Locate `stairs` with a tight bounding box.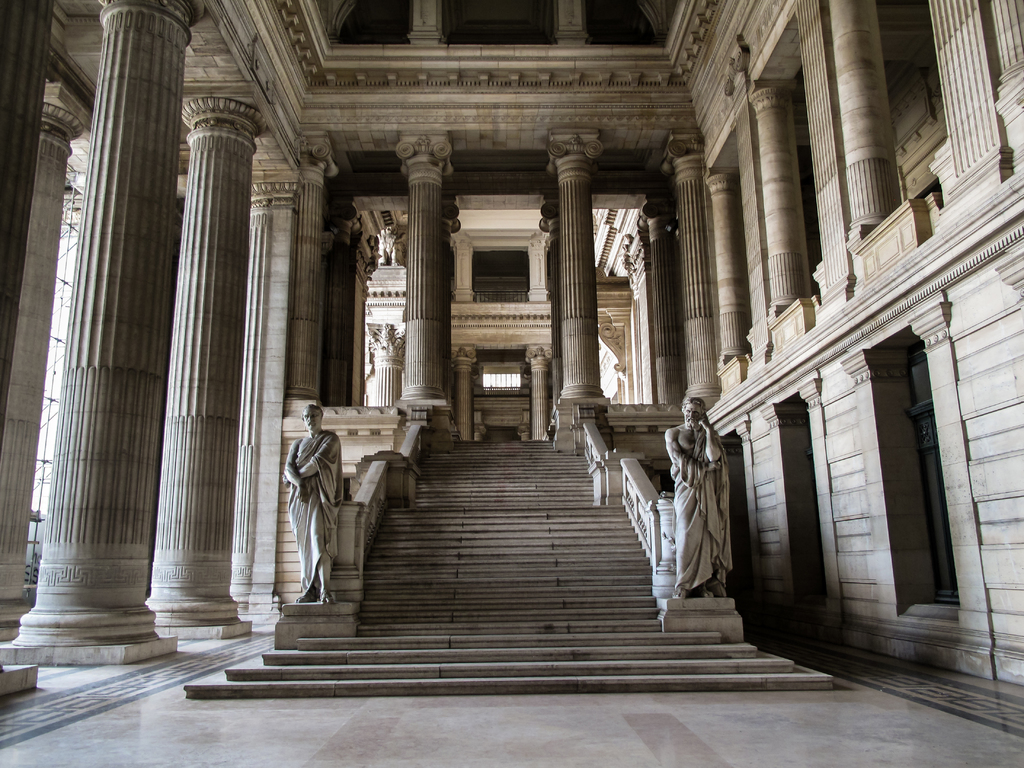
[x1=186, y1=440, x2=833, y2=688].
